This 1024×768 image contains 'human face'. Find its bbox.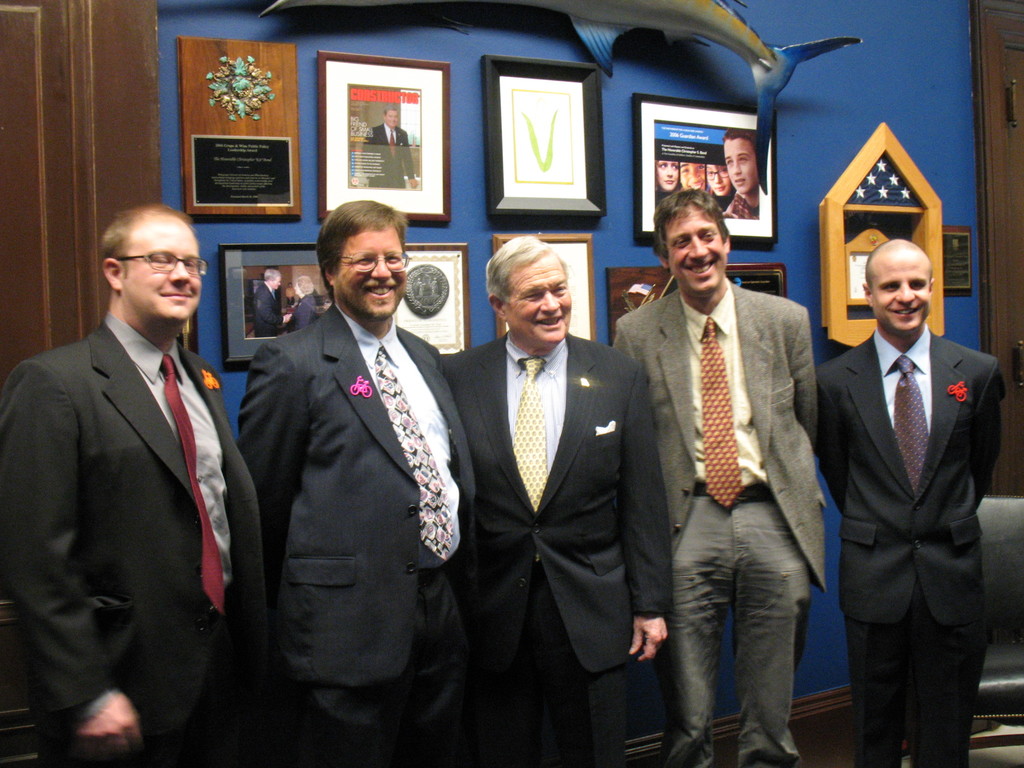
{"x1": 335, "y1": 228, "x2": 408, "y2": 318}.
